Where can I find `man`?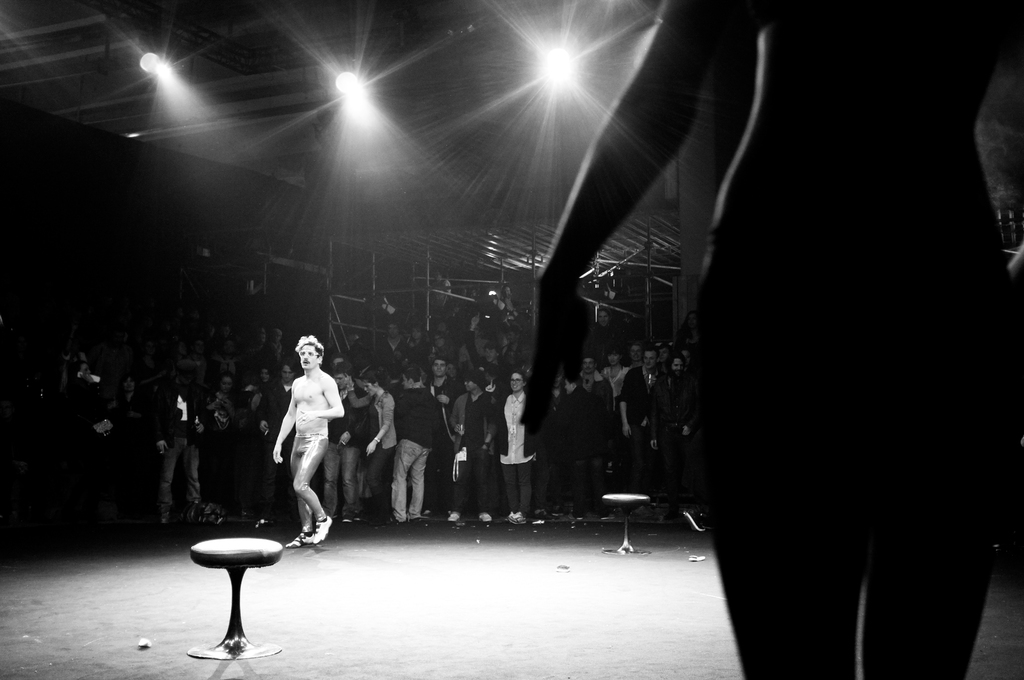
You can find it at x1=573, y1=355, x2=614, y2=411.
